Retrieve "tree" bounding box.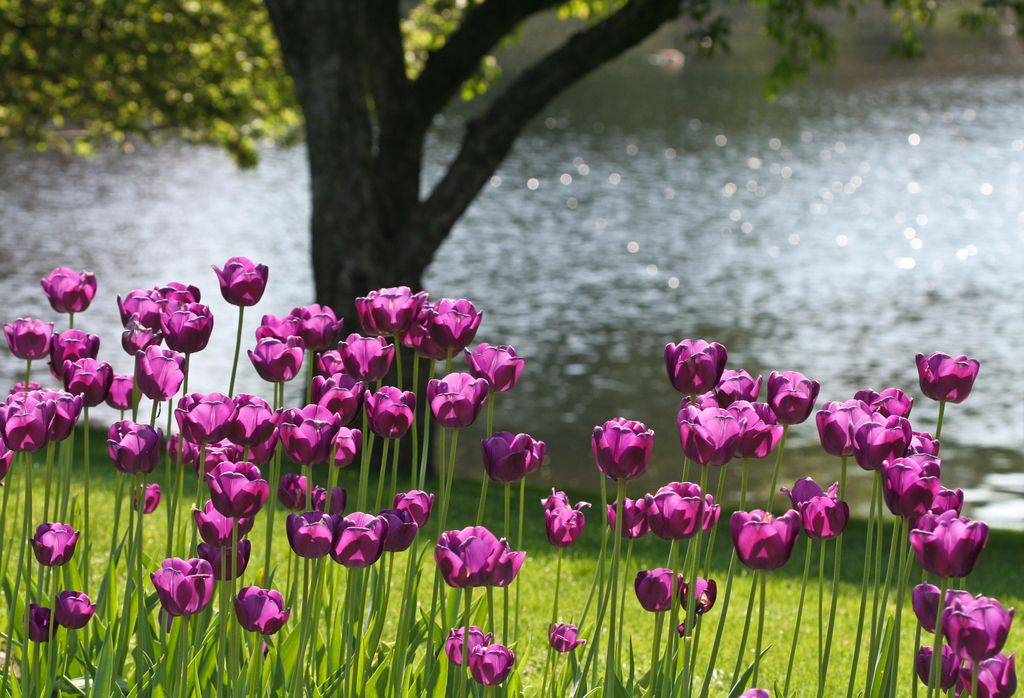
Bounding box: [0,0,1023,471].
